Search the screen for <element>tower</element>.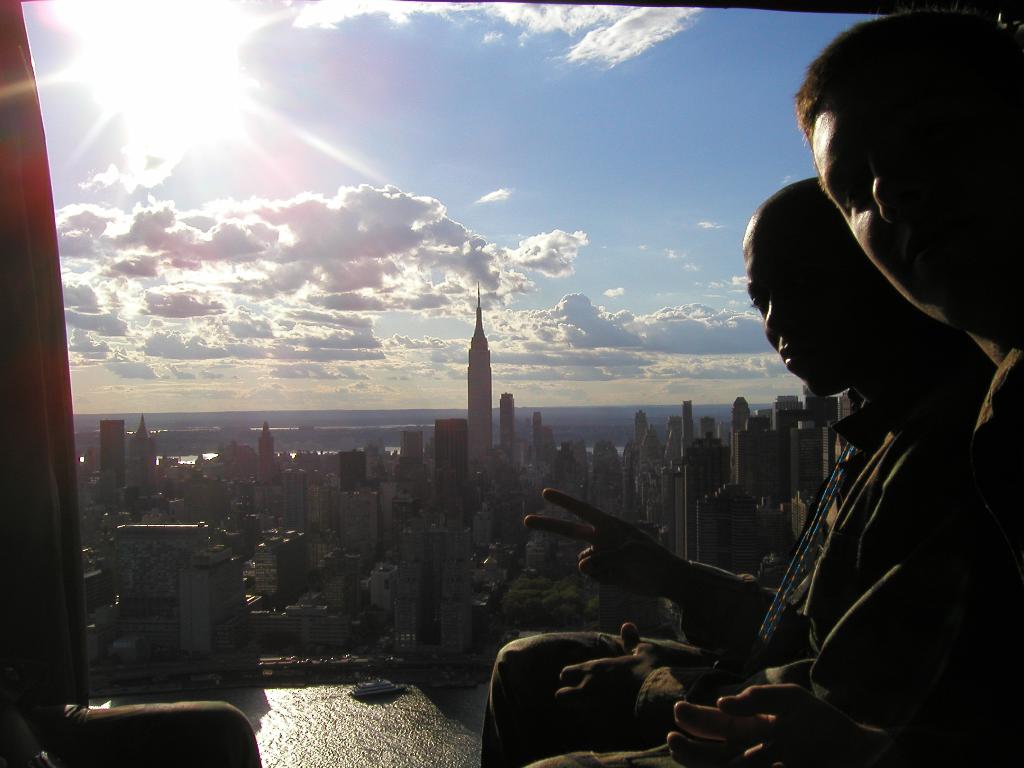
Found at region(499, 392, 517, 458).
